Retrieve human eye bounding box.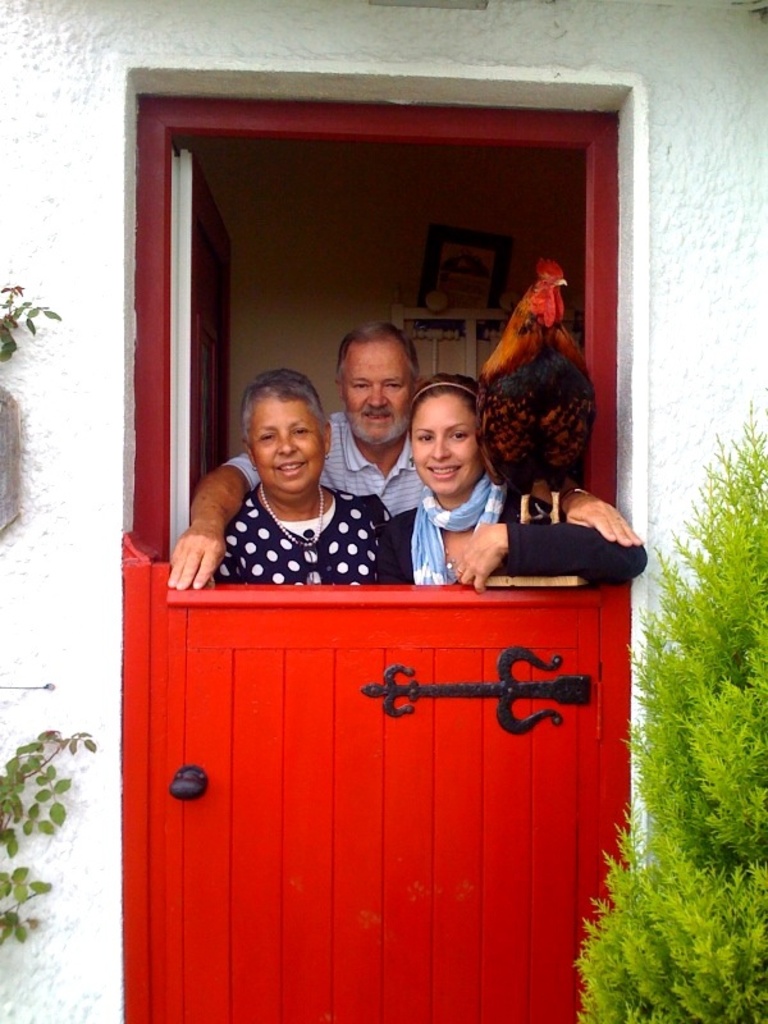
Bounding box: crop(448, 430, 471, 444).
